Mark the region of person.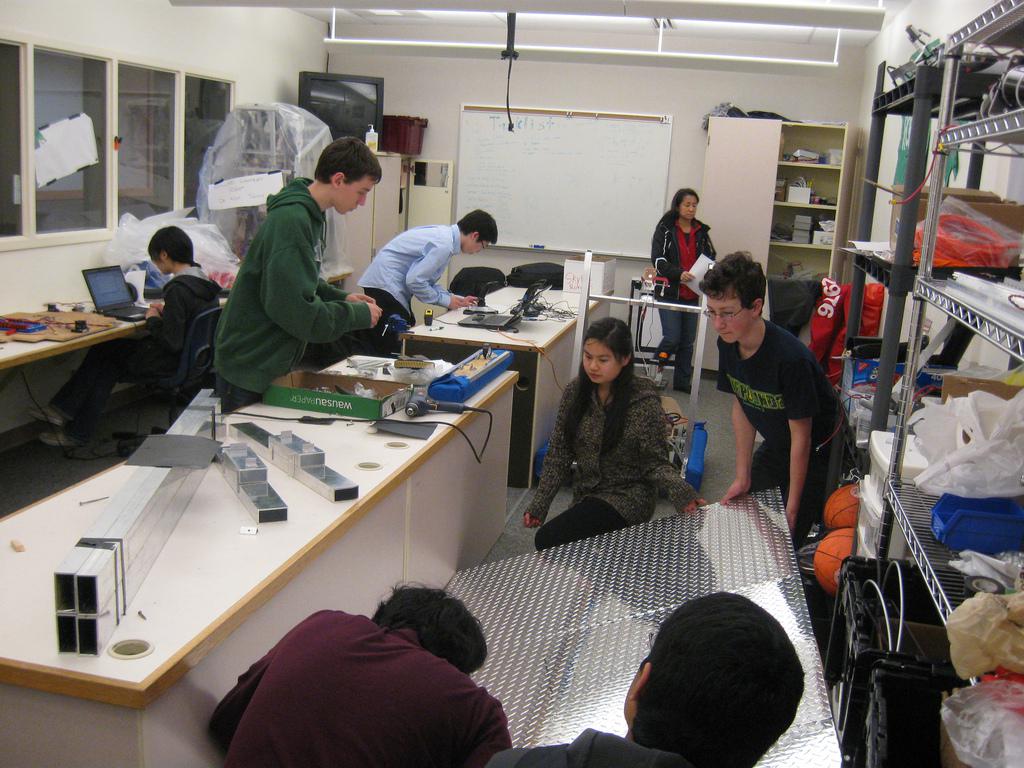
Region: [x1=202, y1=576, x2=514, y2=767].
